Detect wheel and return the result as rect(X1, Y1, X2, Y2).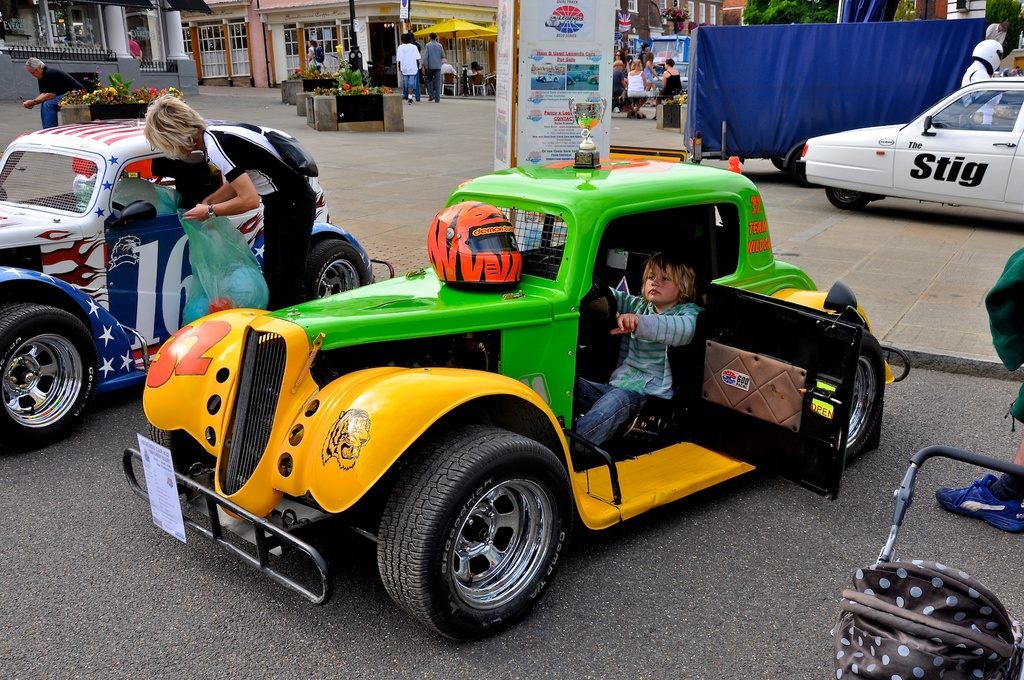
rect(844, 329, 887, 466).
